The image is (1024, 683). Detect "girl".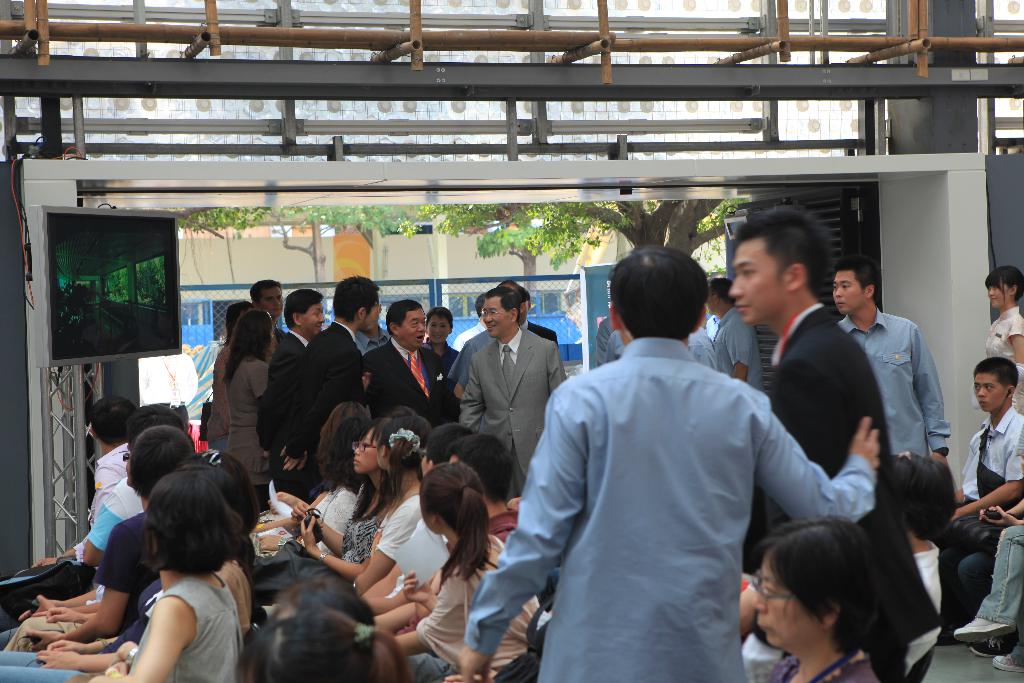
Detection: locate(248, 404, 376, 559).
